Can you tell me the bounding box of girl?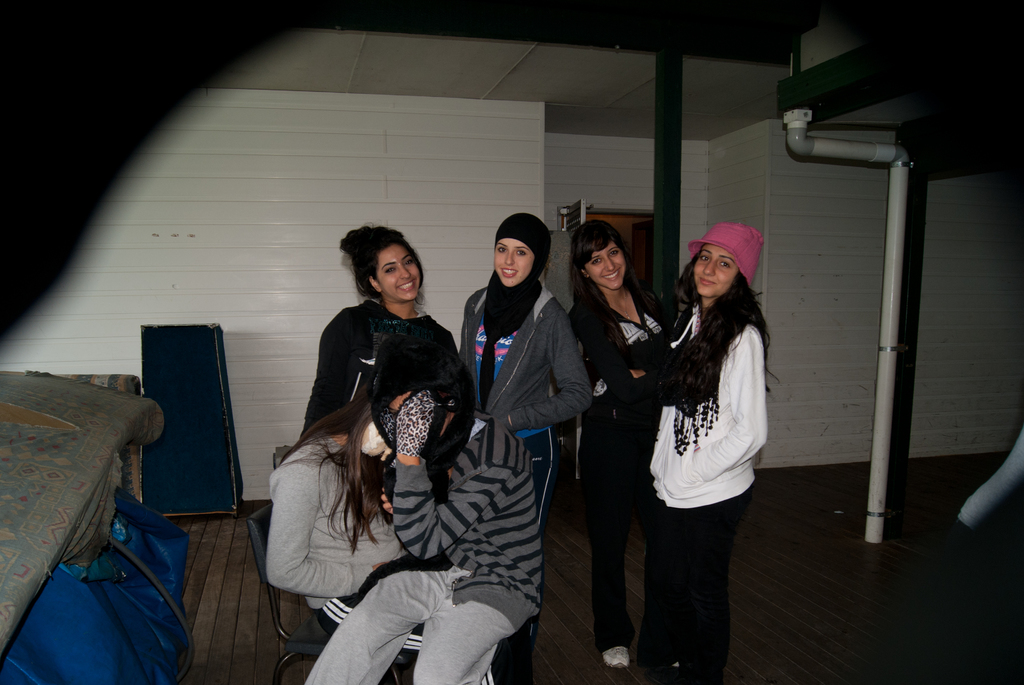
(left=299, top=225, right=475, bottom=490).
